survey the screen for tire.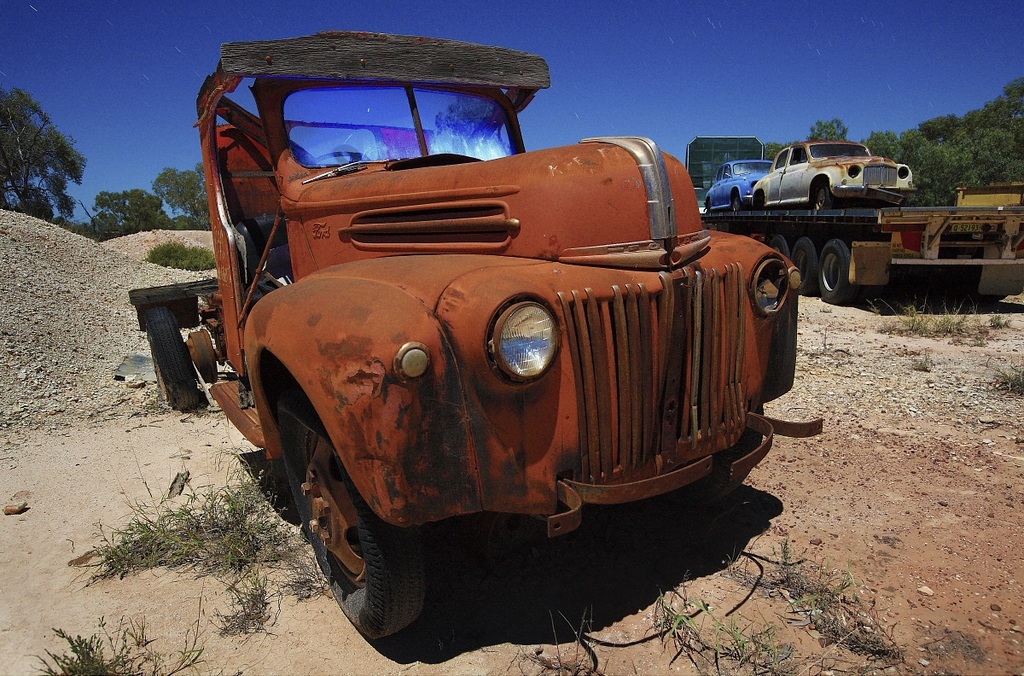
Survey found: 801,181,839,213.
